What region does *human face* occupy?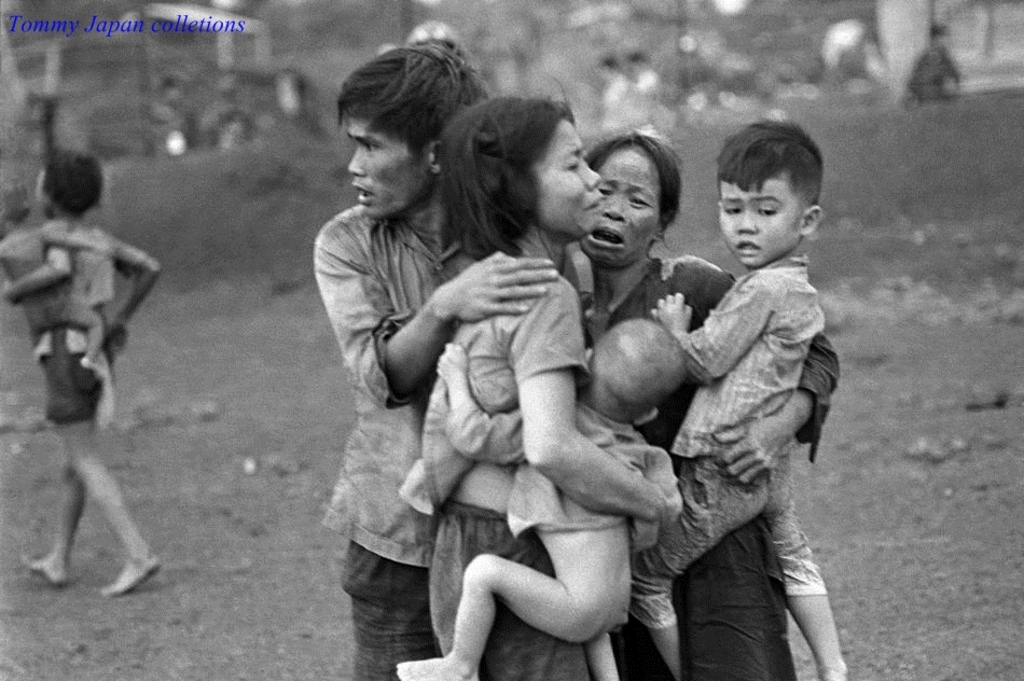
712/168/793/266.
